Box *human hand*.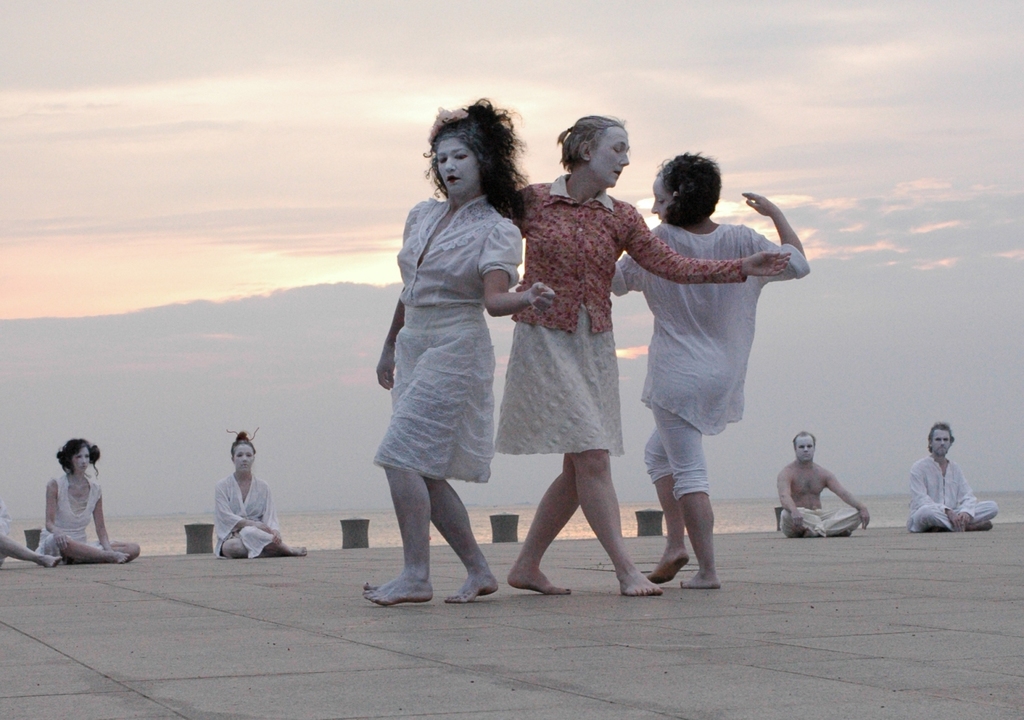
BBox(744, 252, 791, 278).
